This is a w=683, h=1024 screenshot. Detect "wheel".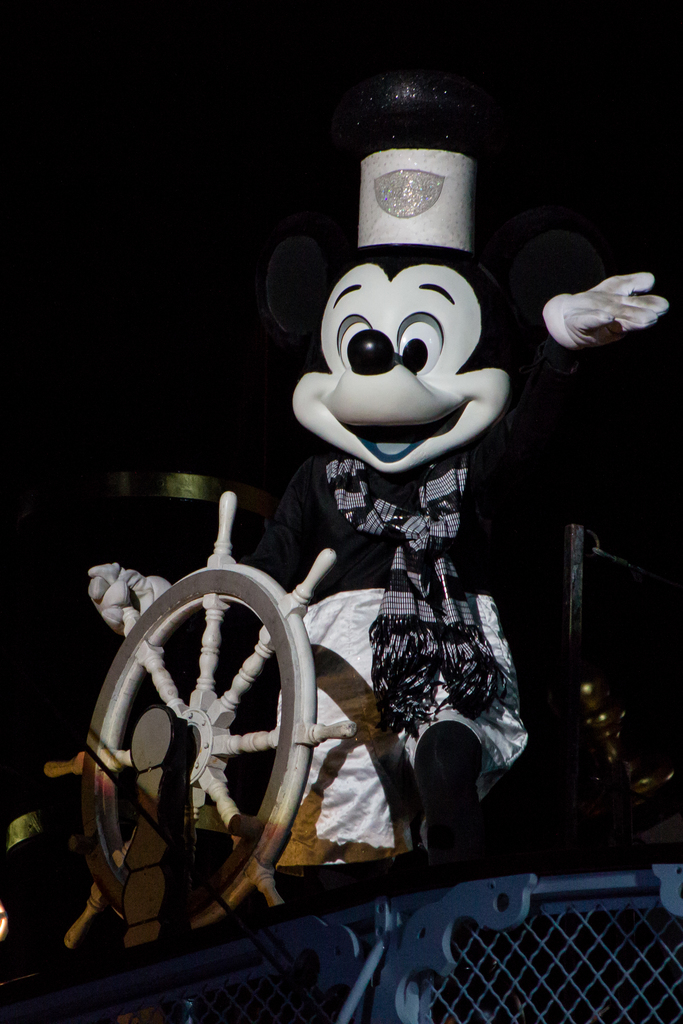
bbox=(36, 488, 354, 966).
